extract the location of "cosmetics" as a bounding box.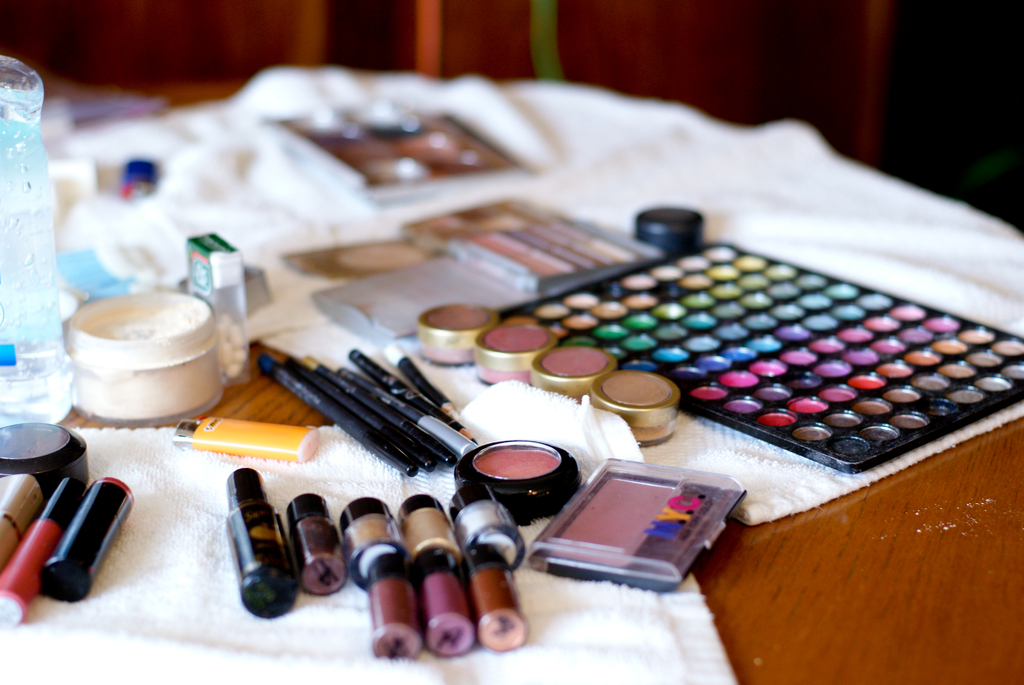
l=223, t=468, r=294, b=618.
